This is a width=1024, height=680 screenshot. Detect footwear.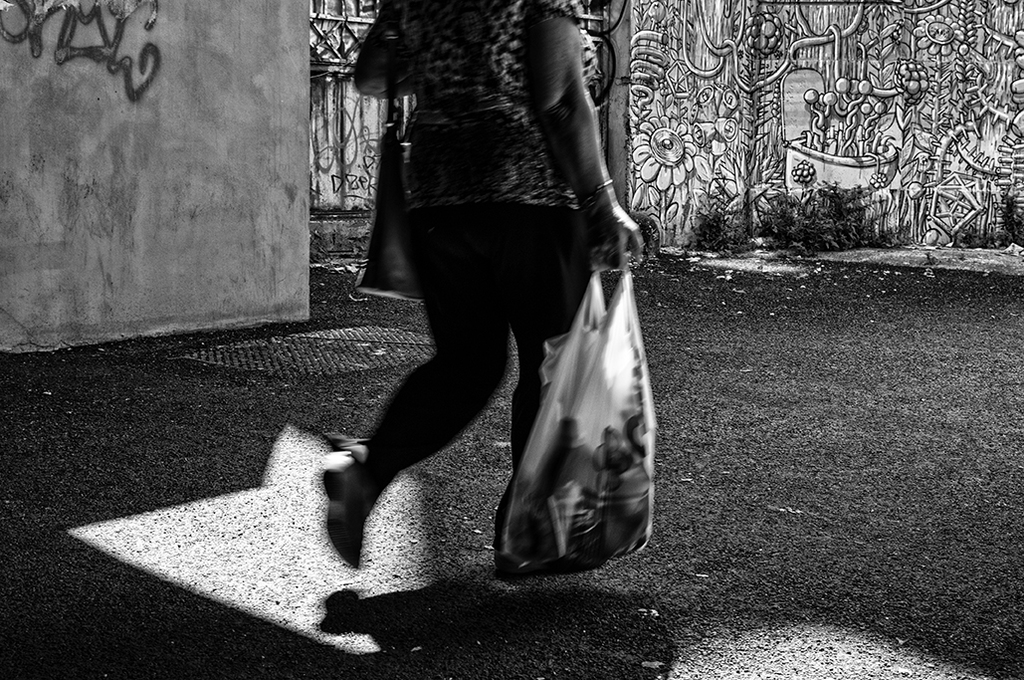
318 451 376 568.
